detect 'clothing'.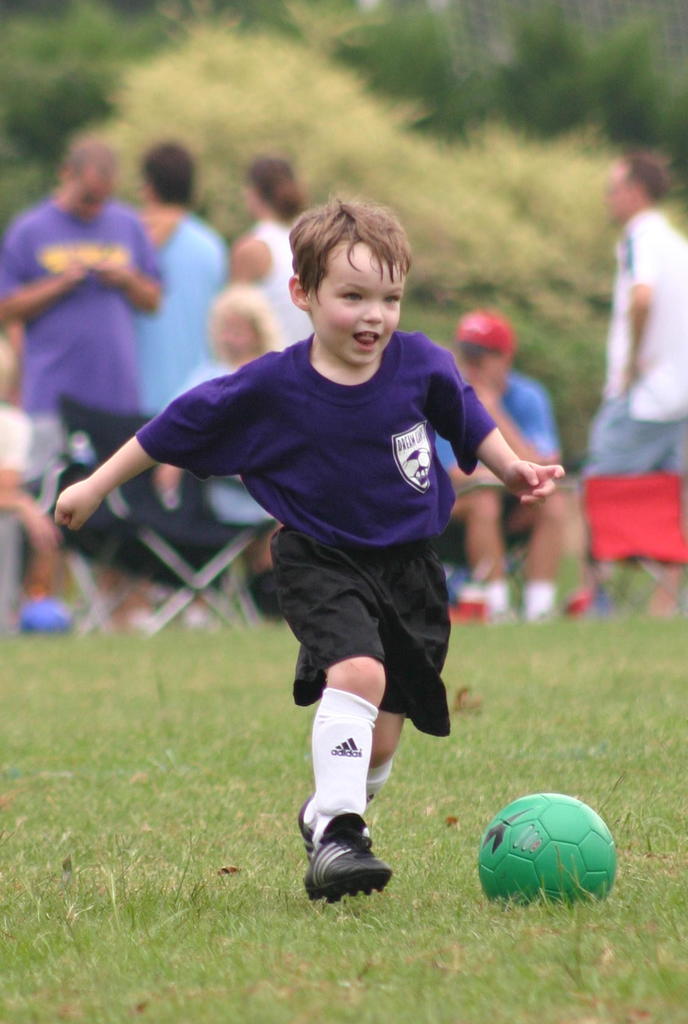
Detected at {"x1": 432, "y1": 360, "x2": 564, "y2": 565}.
